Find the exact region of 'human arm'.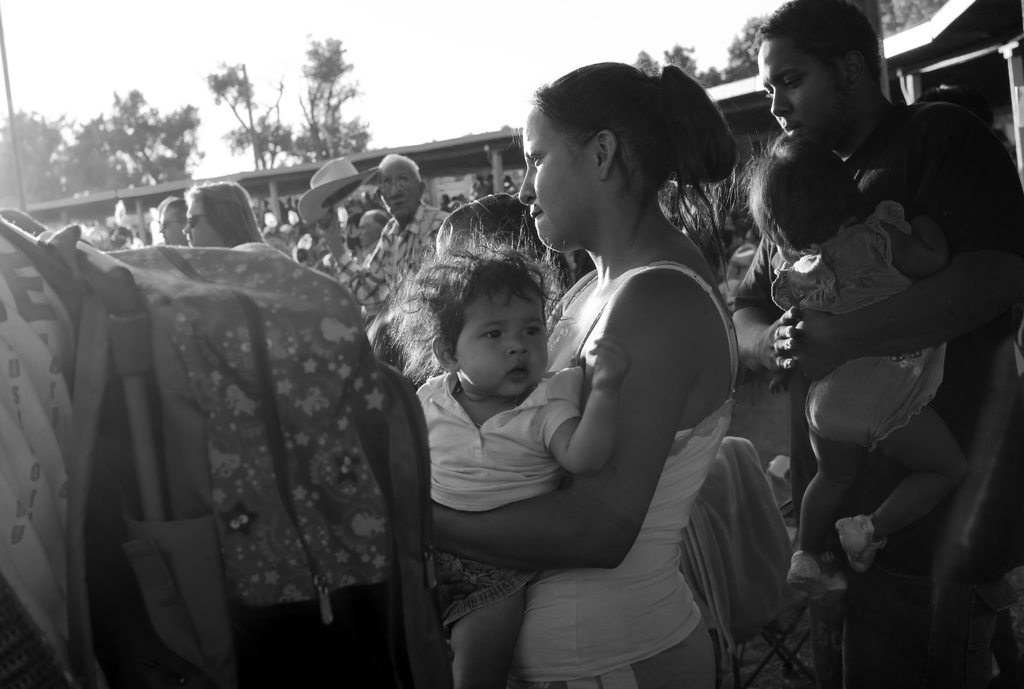
Exact region: box=[317, 206, 391, 309].
